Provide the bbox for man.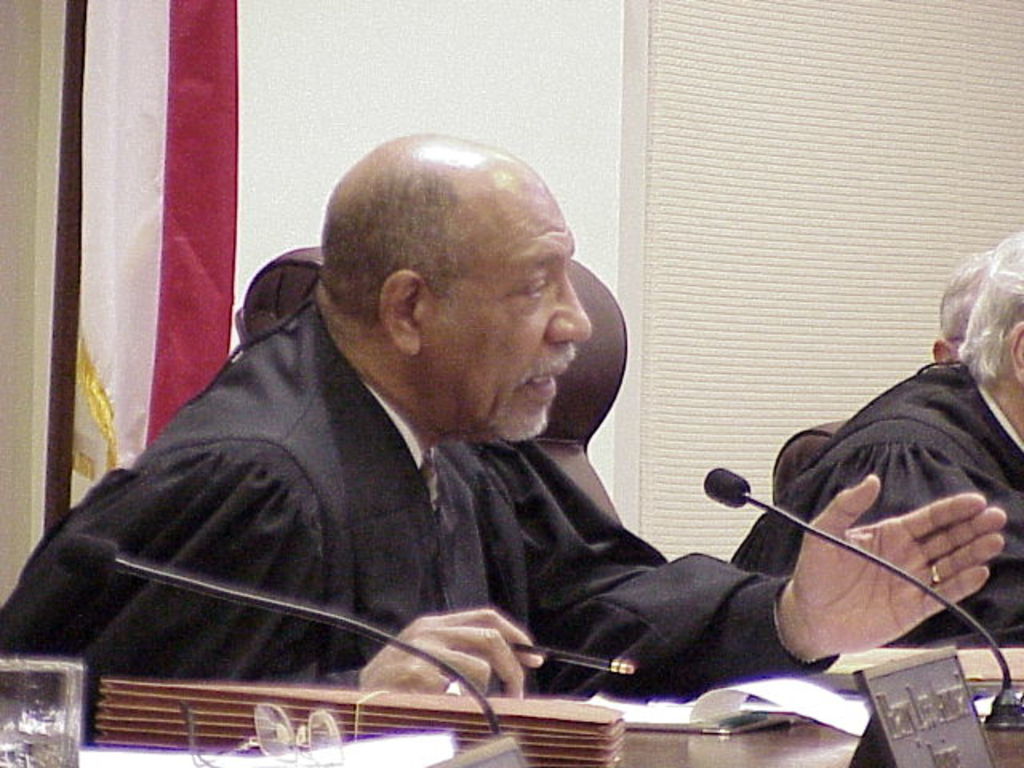
928/248/986/360.
